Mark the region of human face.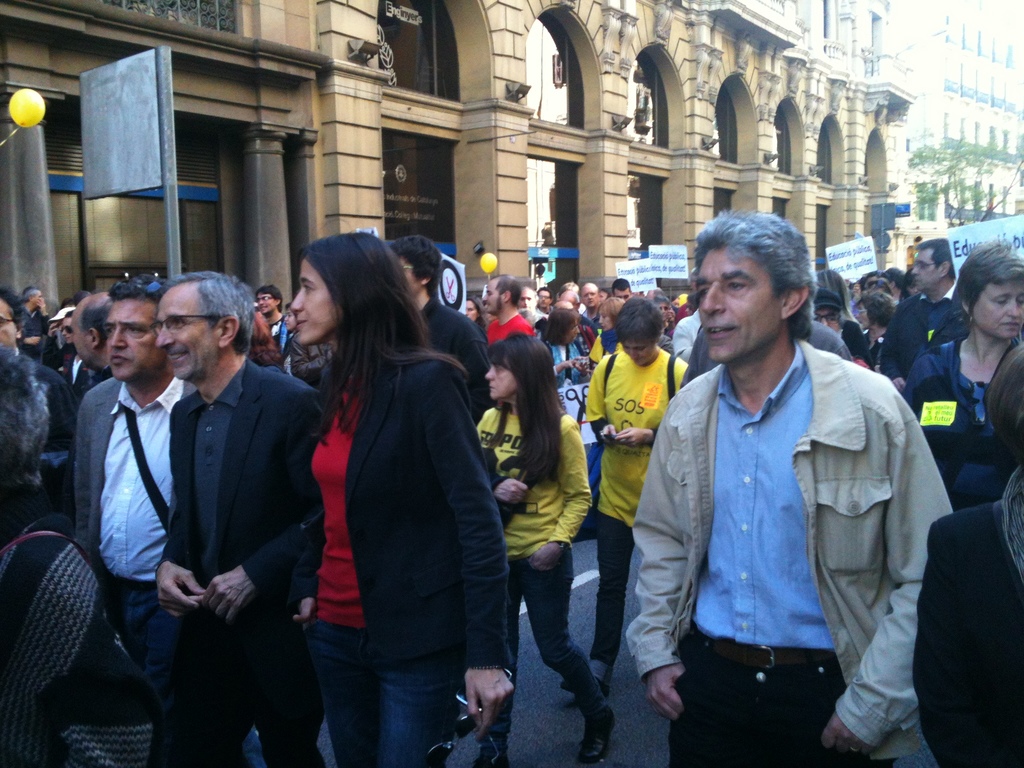
Region: bbox(71, 309, 92, 362).
